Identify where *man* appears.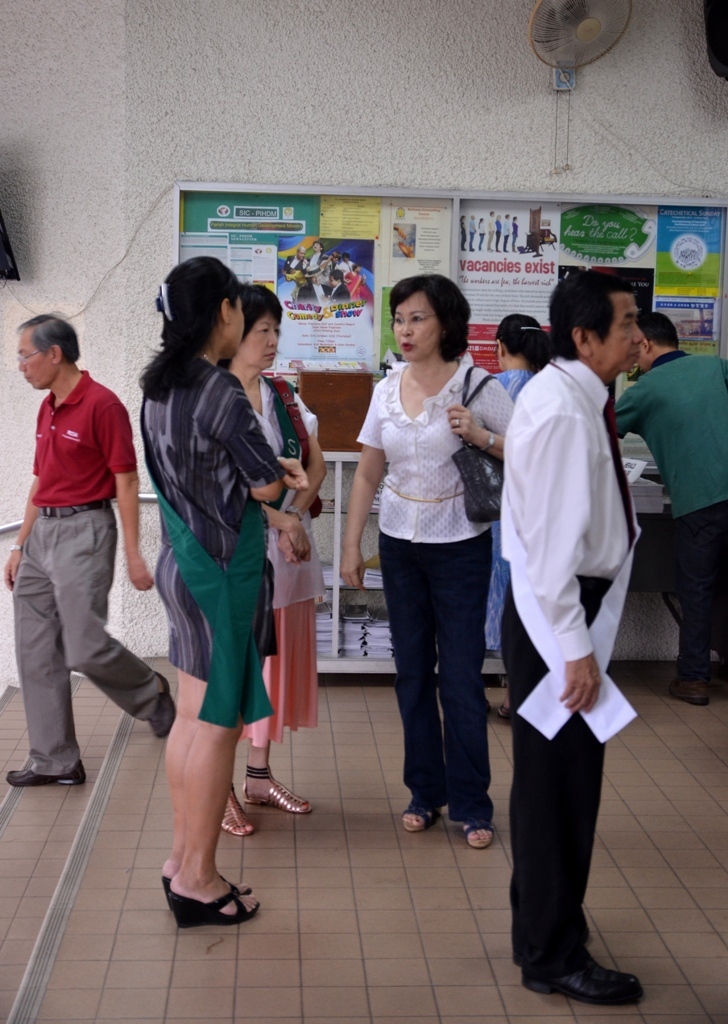
Appears at left=484, top=207, right=497, bottom=253.
